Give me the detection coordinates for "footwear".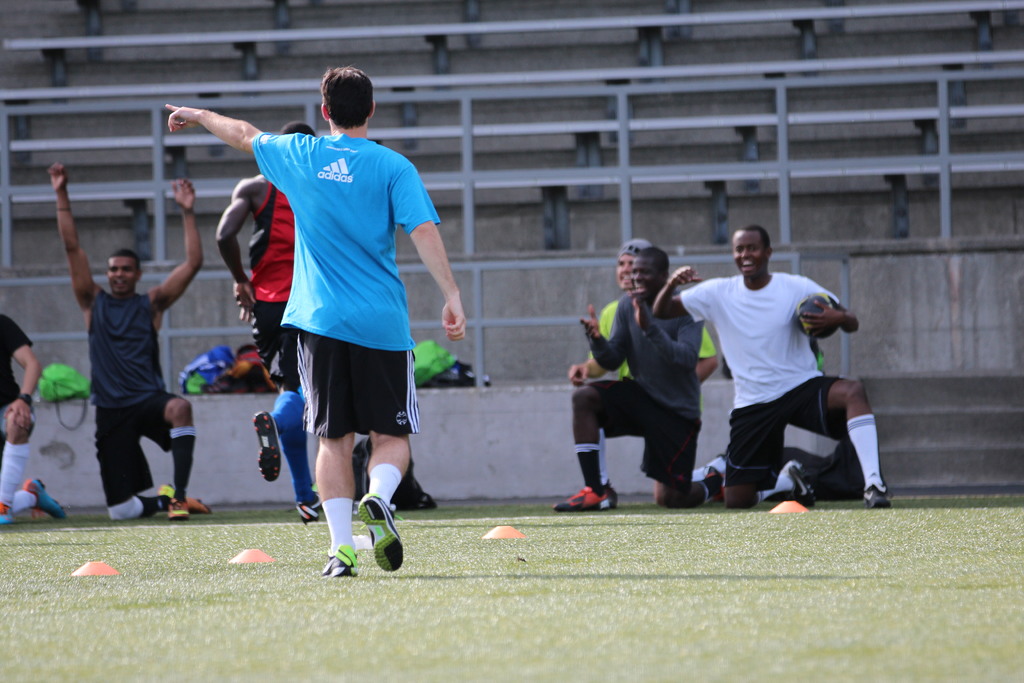
[x1=24, y1=475, x2=70, y2=521].
